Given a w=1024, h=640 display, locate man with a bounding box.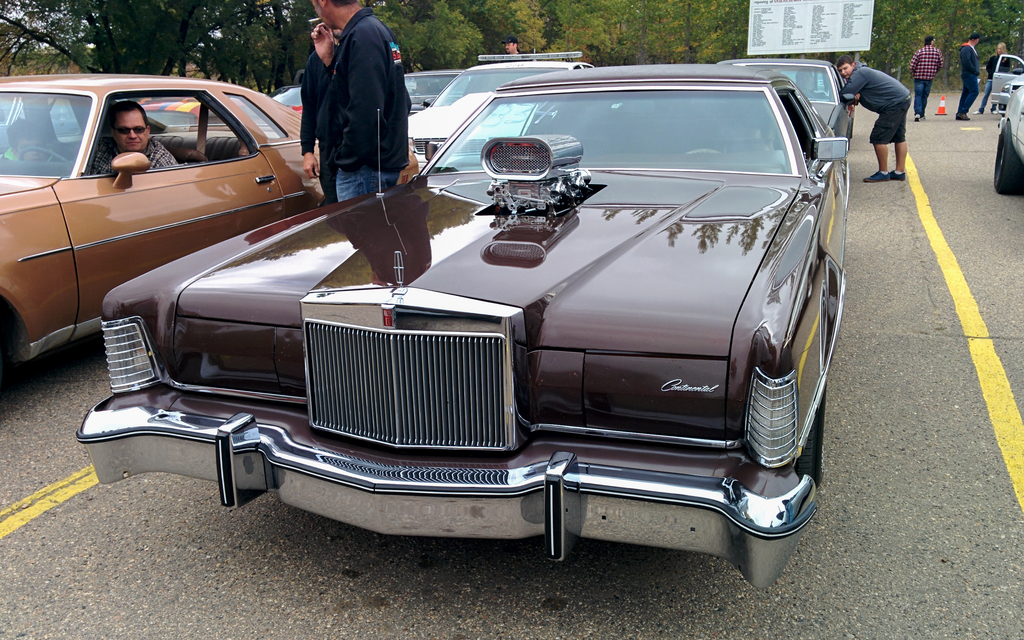
Located: <box>85,102,179,175</box>.
